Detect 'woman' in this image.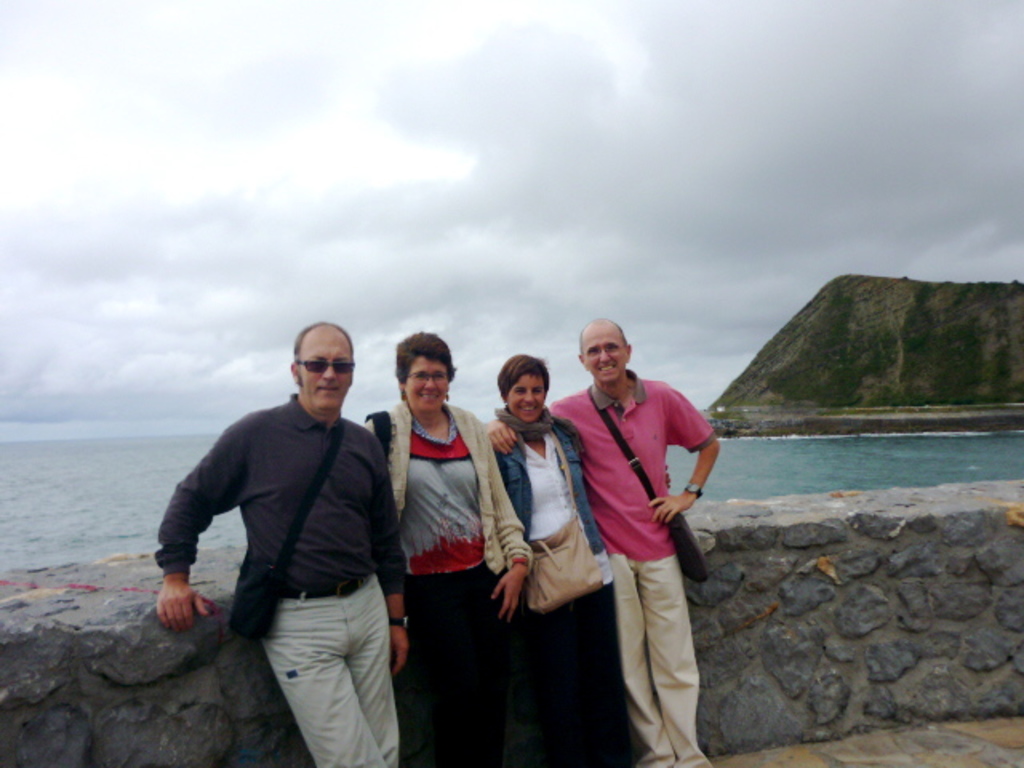
Detection: x1=493 y1=347 x2=632 y2=766.
